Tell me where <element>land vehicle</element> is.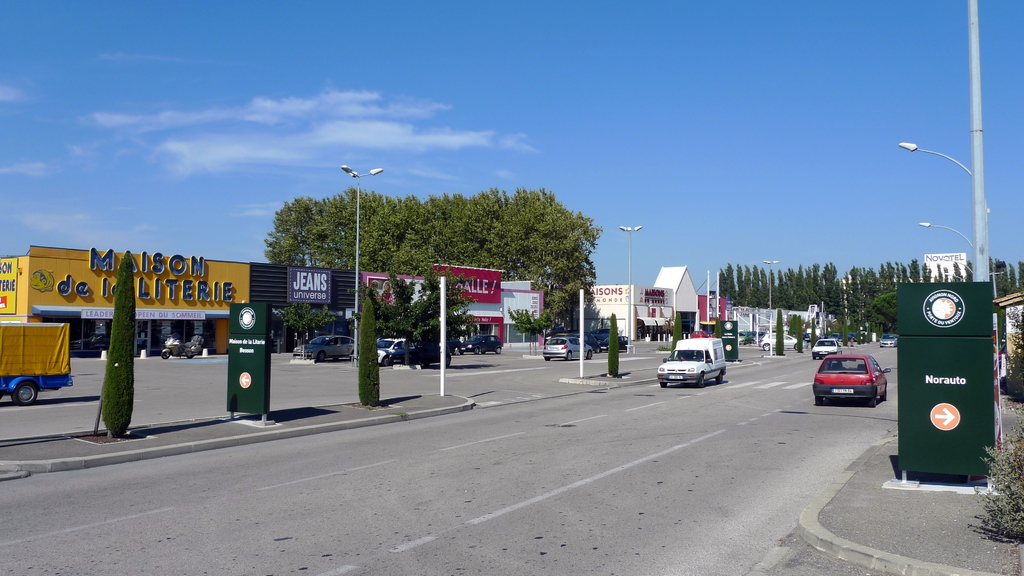
<element>land vehicle</element> is at 589, 327, 618, 342.
